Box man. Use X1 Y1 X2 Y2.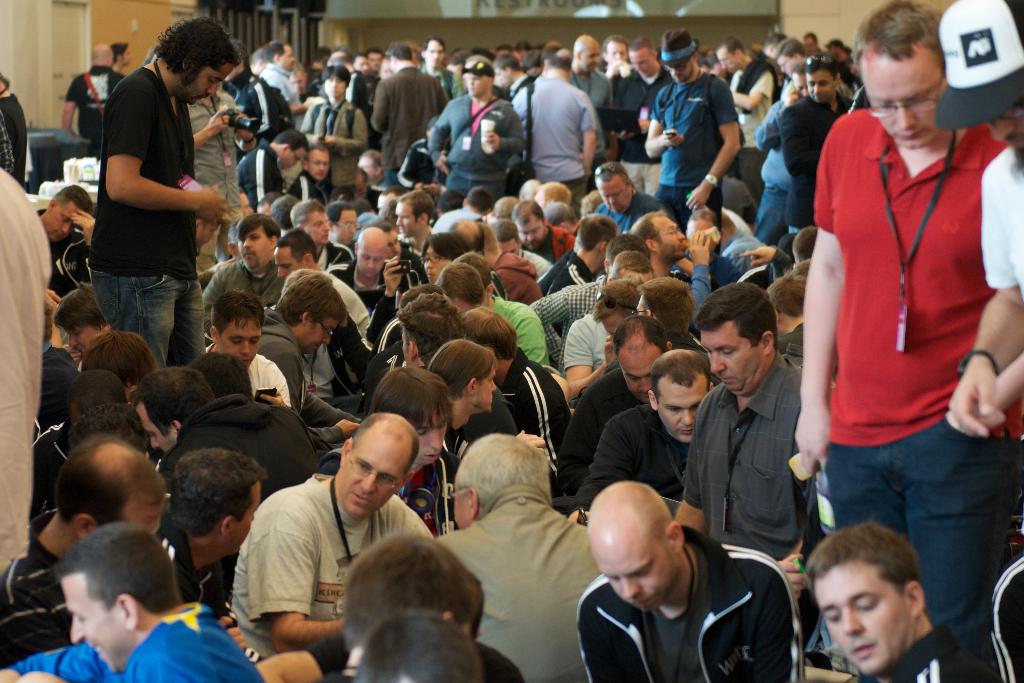
709 35 778 205.
